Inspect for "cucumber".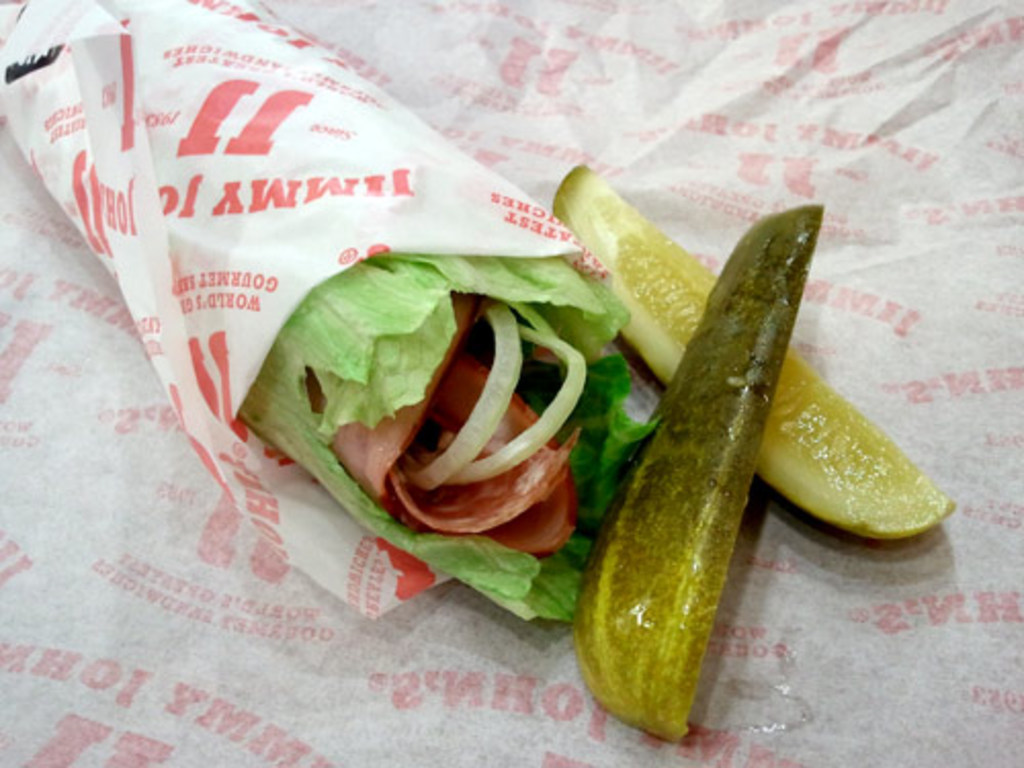
Inspection: [565, 199, 825, 743].
